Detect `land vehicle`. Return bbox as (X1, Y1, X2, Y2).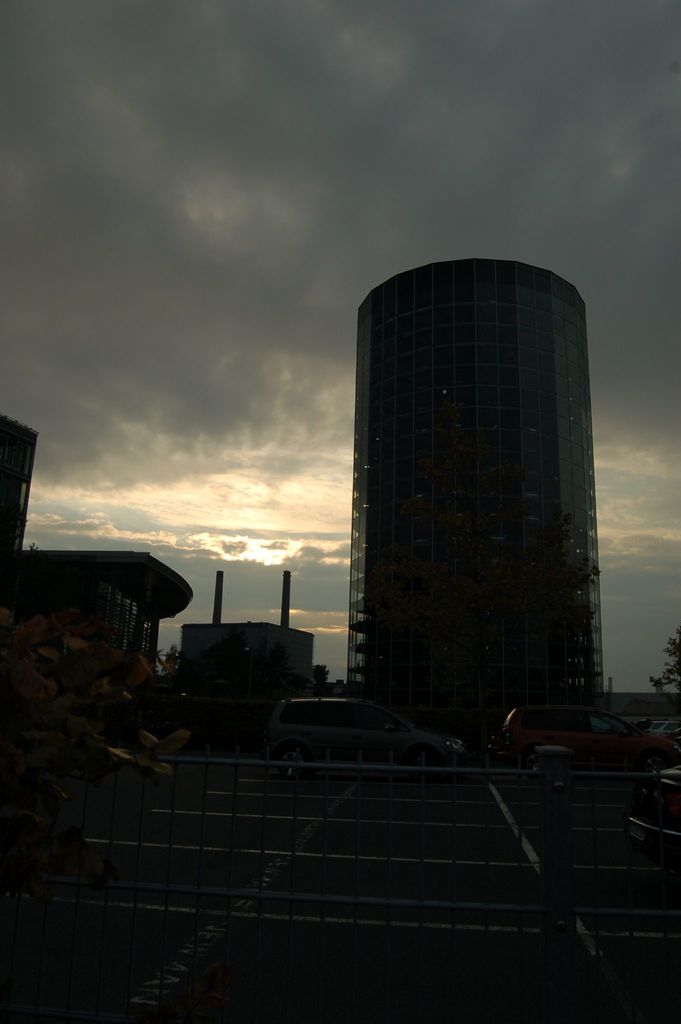
(240, 690, 493, 781).
